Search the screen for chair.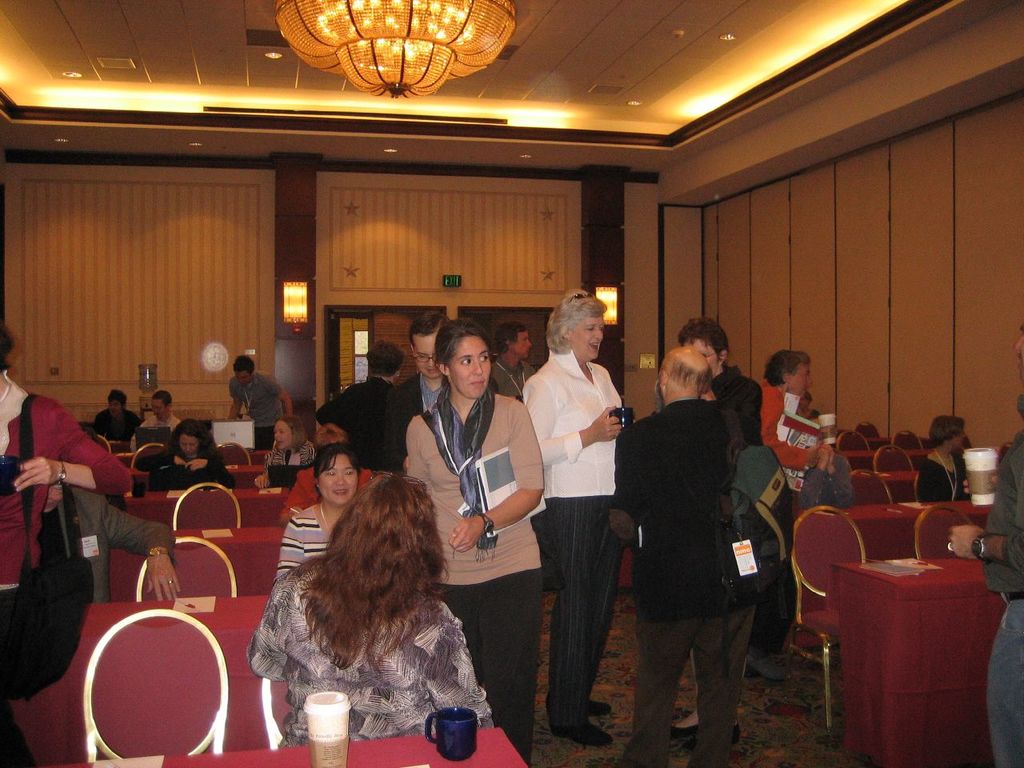
Found at box=[261, 671, 295, 751].
